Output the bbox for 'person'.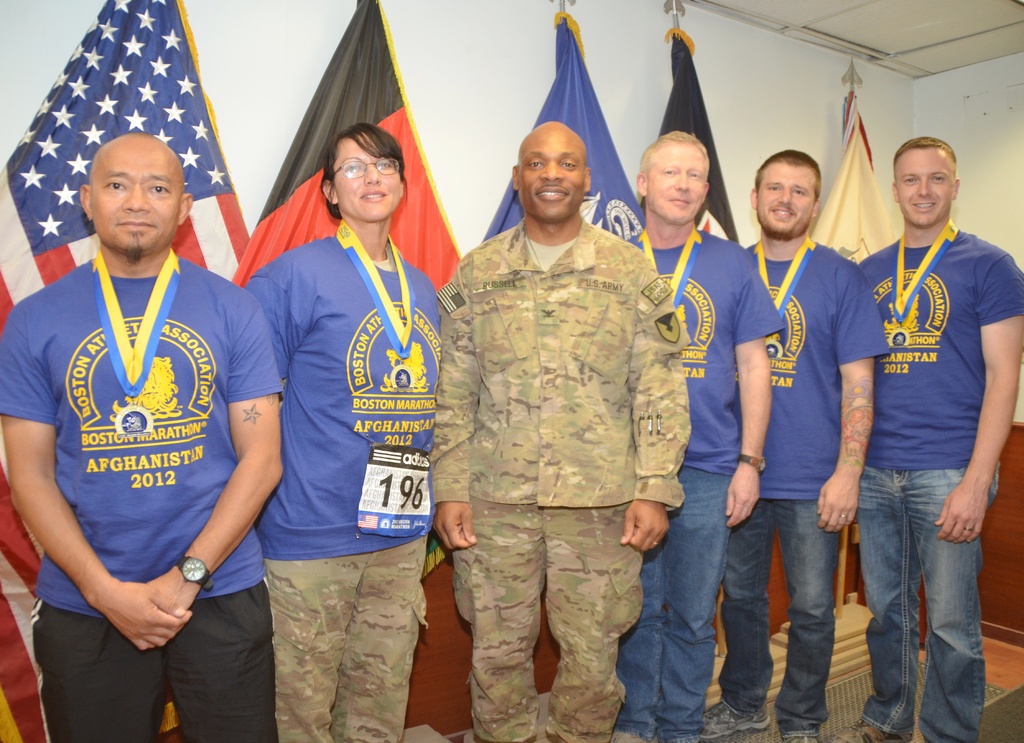
[left=435, top=117, right=684, bottom=739].
